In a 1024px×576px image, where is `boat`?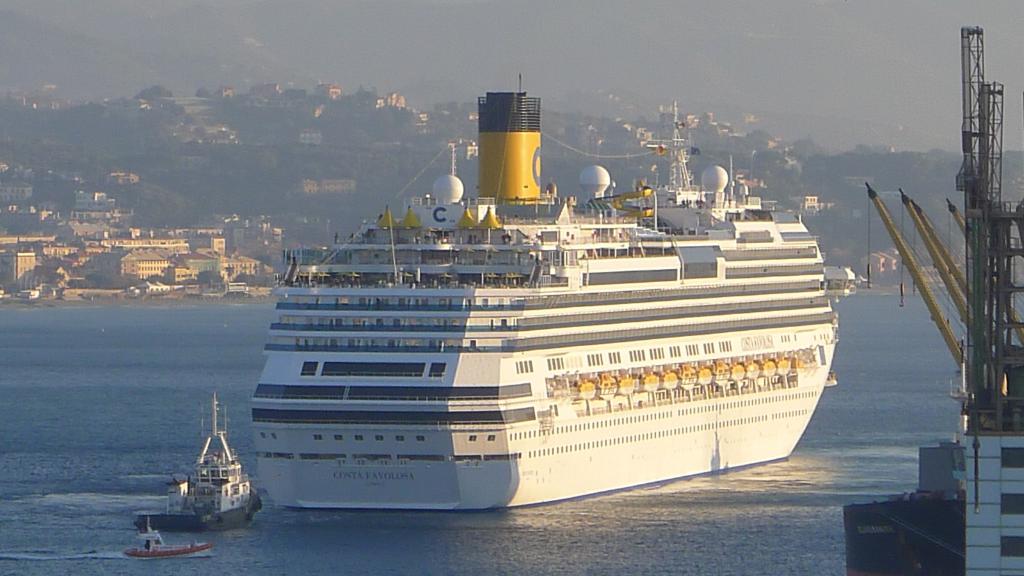
[111,511,220,566].
